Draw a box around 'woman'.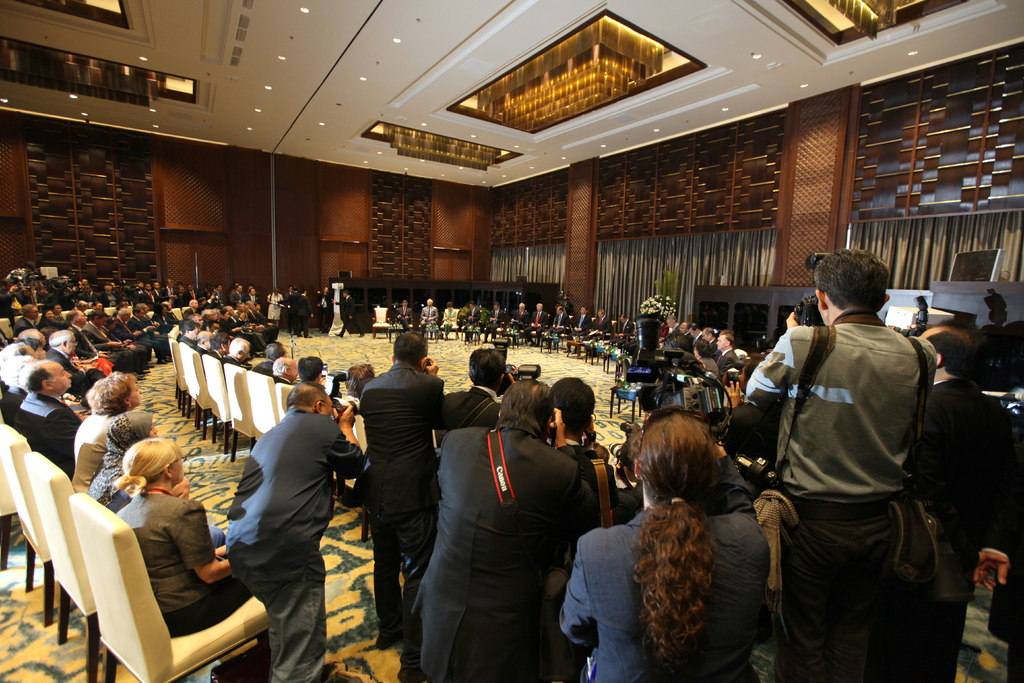
[65, 370, 143, 500].
